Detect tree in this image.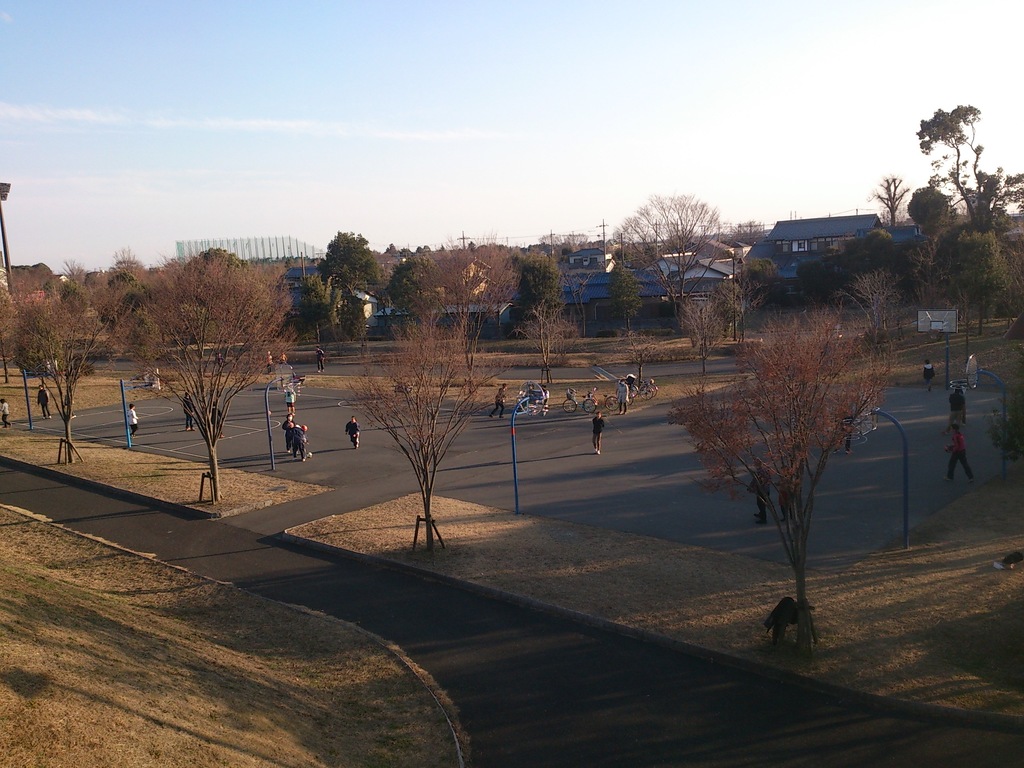
Detection: {"left": 568, "top": 234, "right": 586, "bottom": 248}.
